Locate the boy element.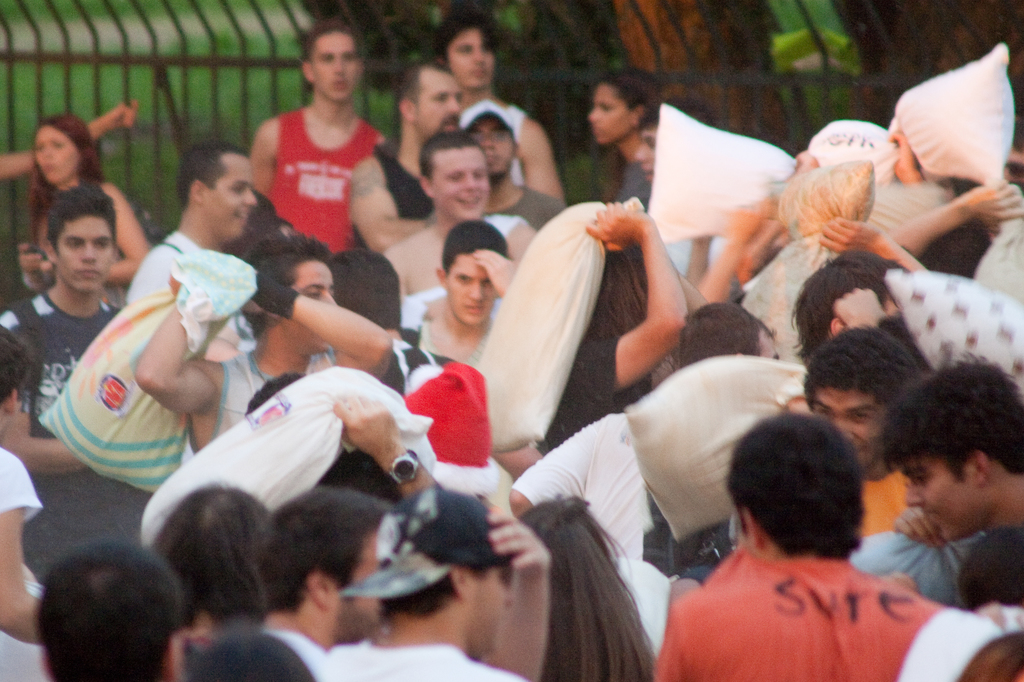
Element bbox: {"left": 321, "top": 485, "right": 568, "bottom": 681}.
